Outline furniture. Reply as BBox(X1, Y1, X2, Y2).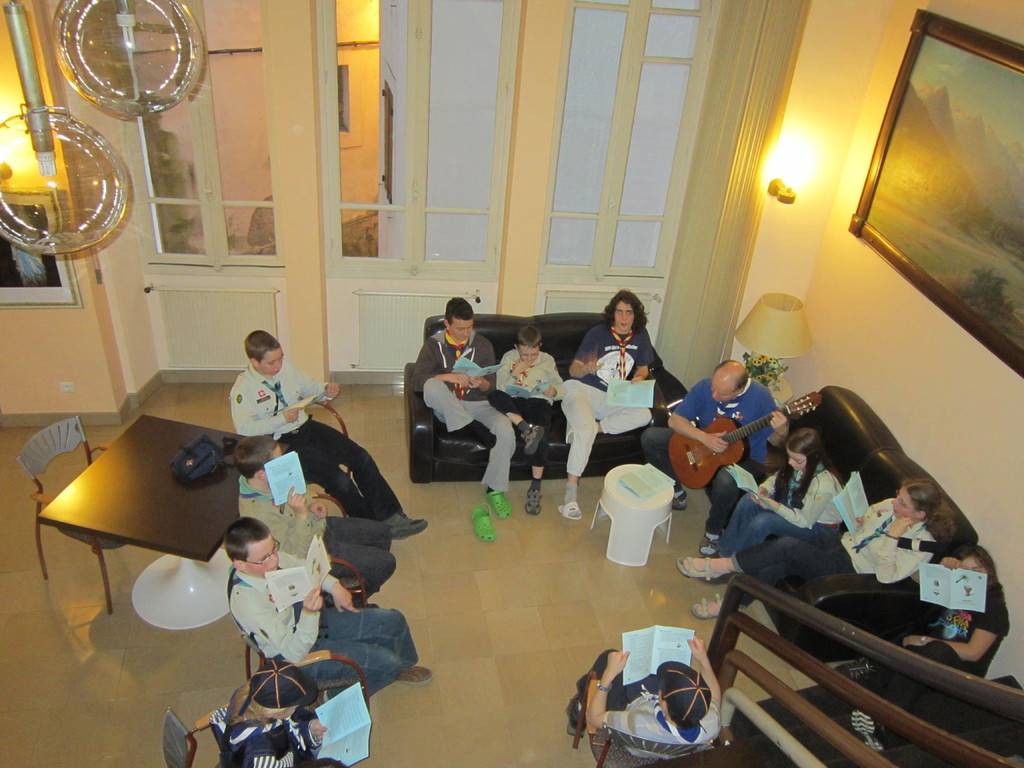
BBox(723, 639, 1023, 767).
